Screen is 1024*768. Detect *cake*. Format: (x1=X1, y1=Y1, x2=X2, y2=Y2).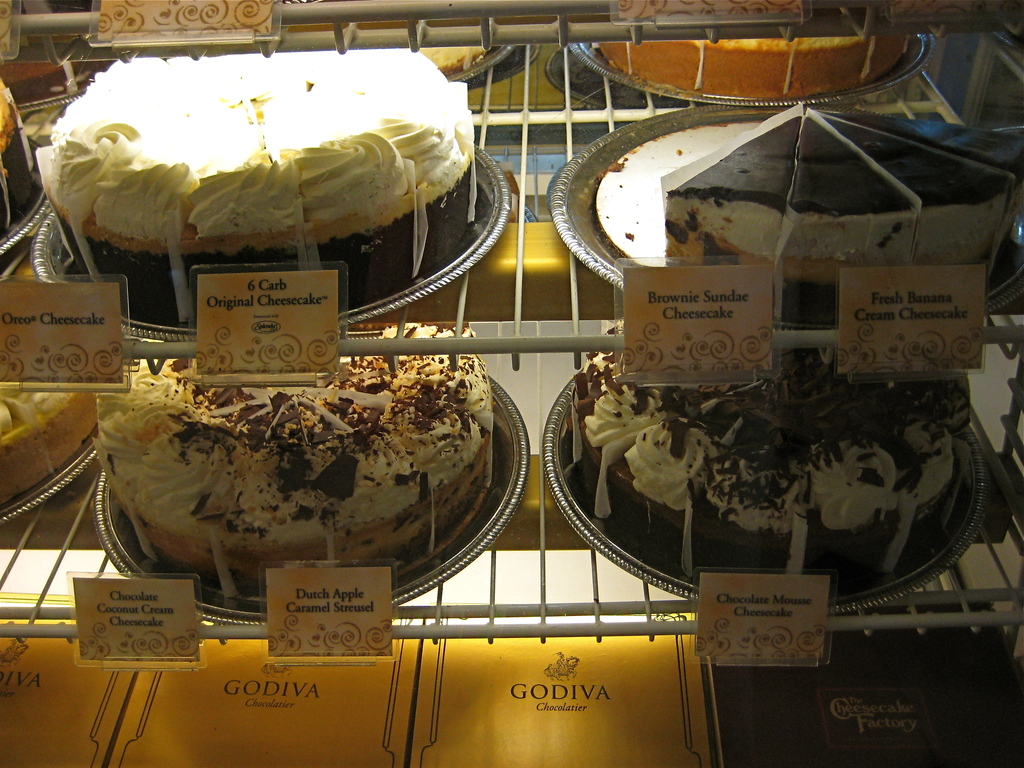
(x1=91, y1=355, x2=497, y2=595).
